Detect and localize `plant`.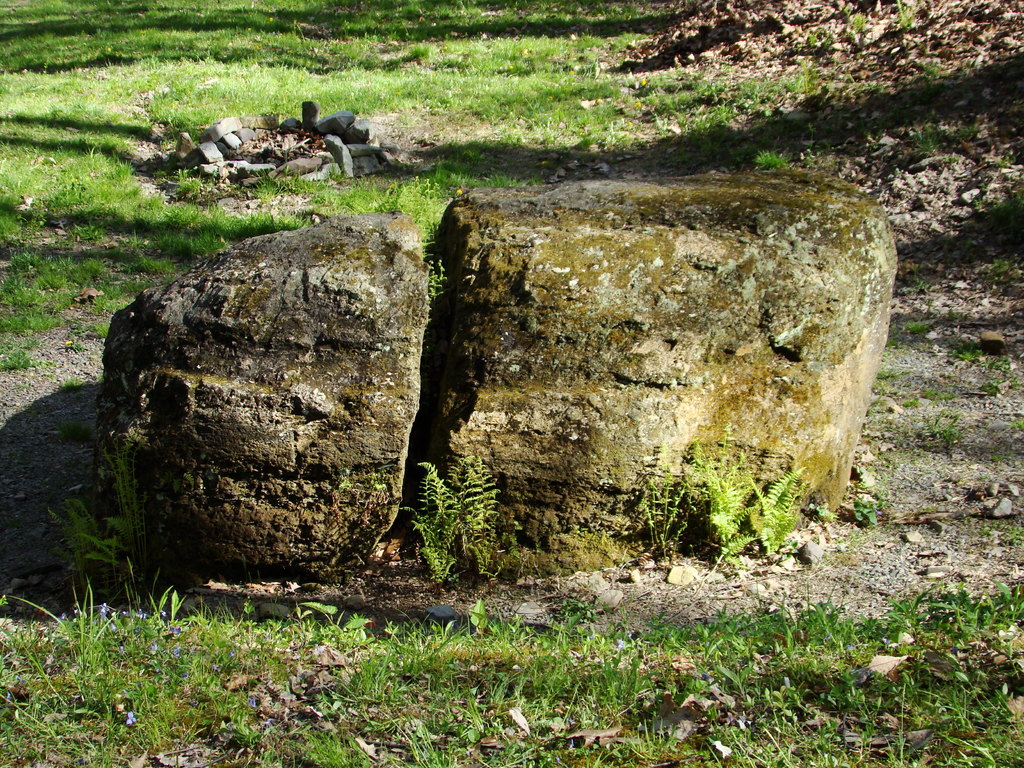
Localized at <region>801, 24, 835, 47</region>.
